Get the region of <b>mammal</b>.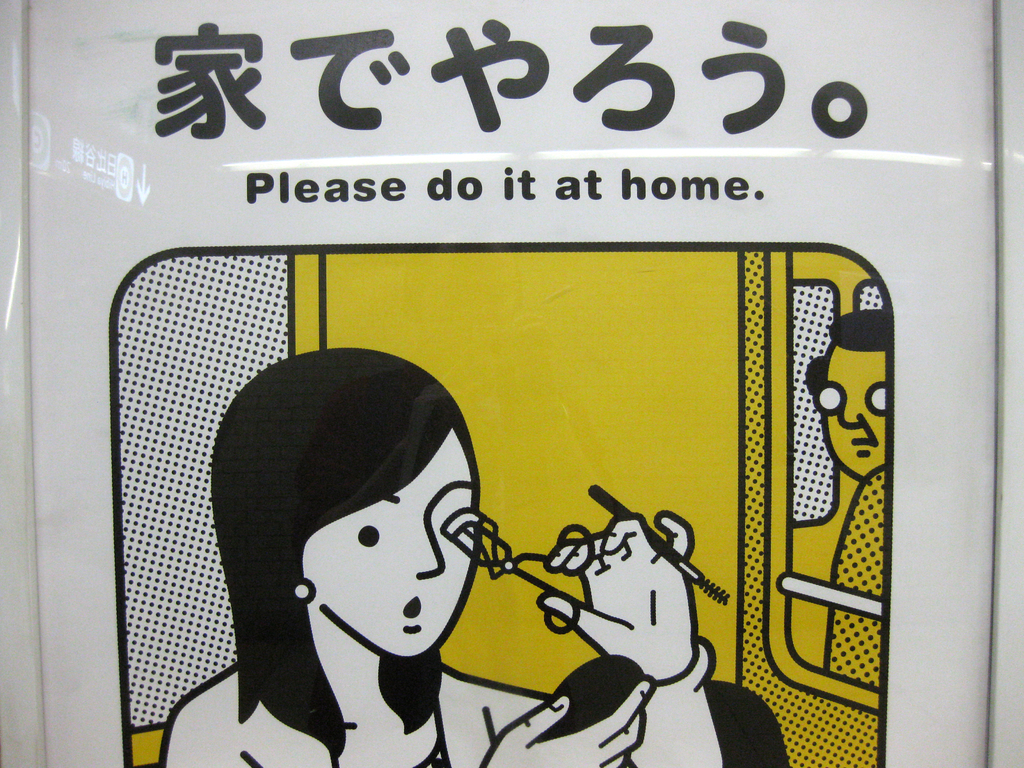
[left=203, top=395, right=596, bottom=755].
